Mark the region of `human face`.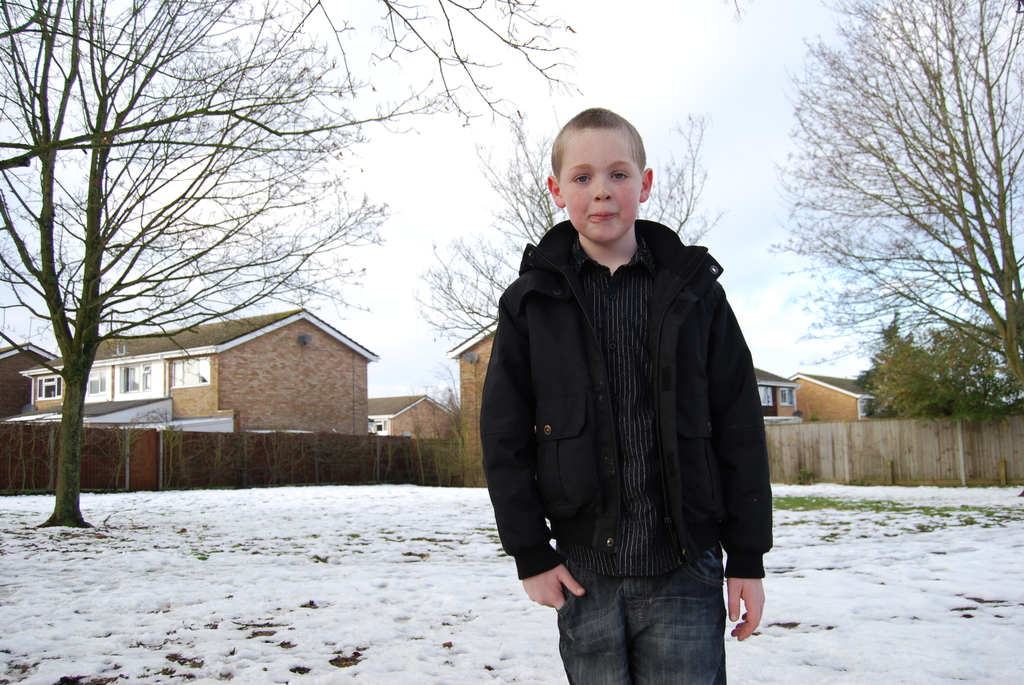
Region: [562,130,642,244].
